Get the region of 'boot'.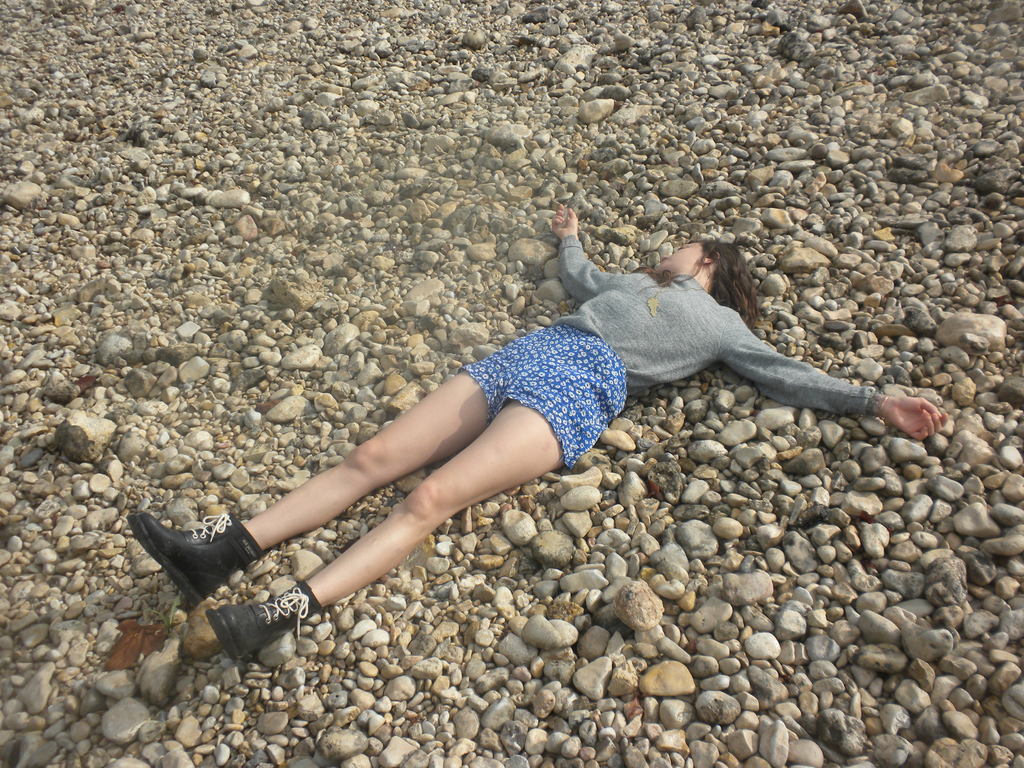
214,582,318,664.
